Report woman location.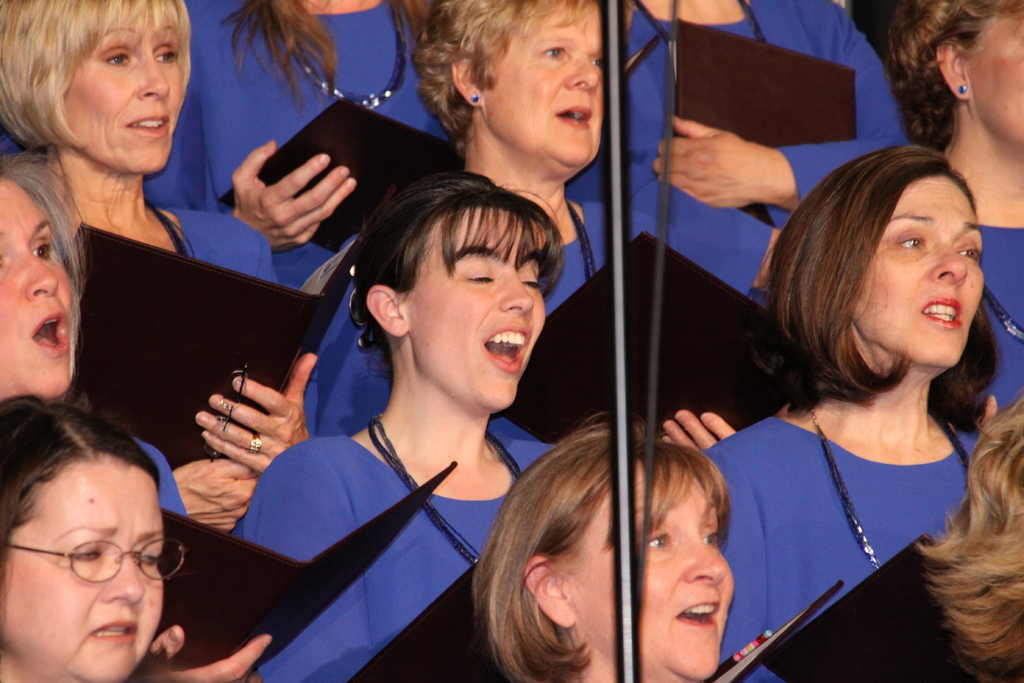
Report: 359:0:739:450.
